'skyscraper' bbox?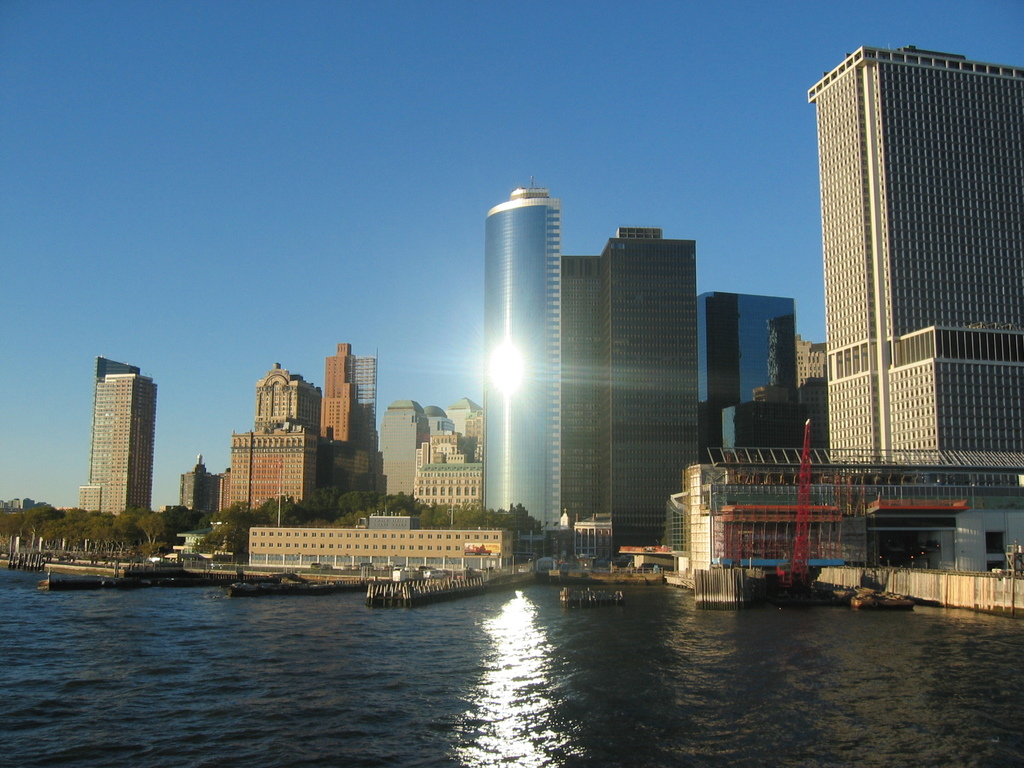
[250,368,321,442]
